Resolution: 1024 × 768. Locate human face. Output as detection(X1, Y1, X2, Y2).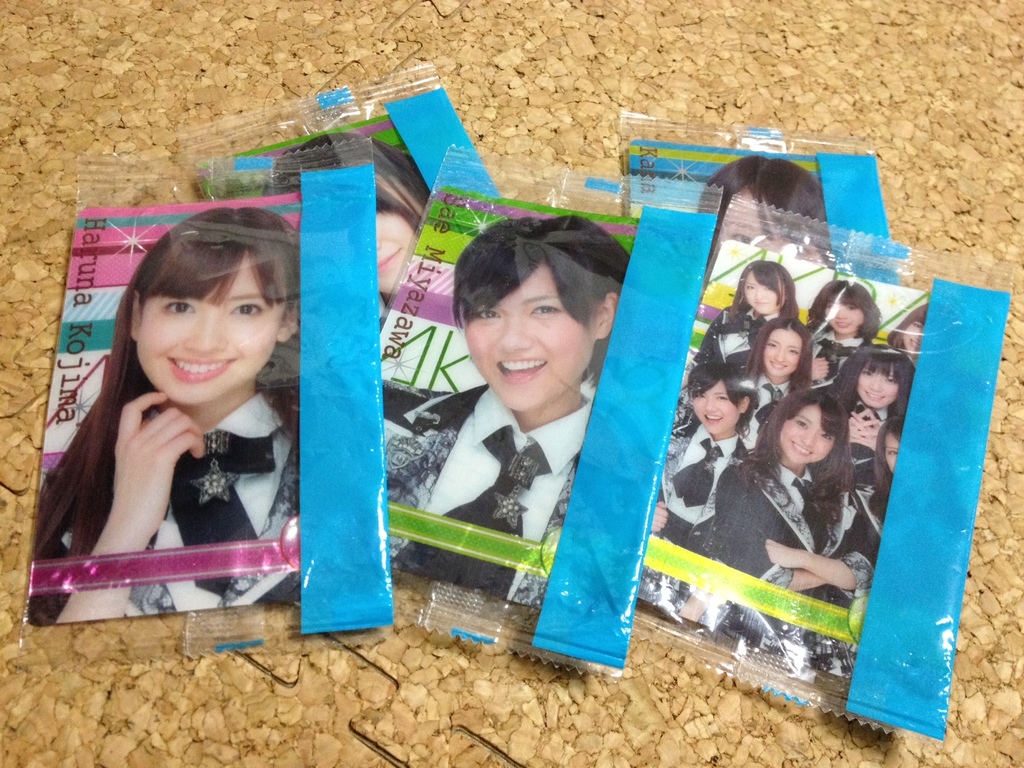
detection(134, 253, 282, 409).
